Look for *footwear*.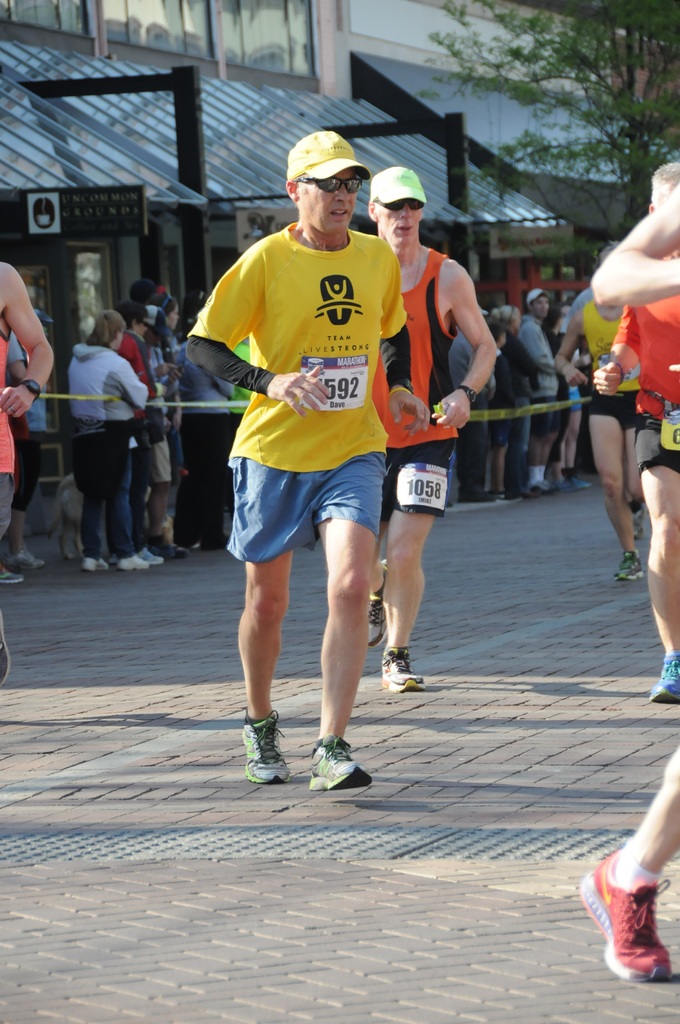
Found: detection(134, 547, 161, 564).
